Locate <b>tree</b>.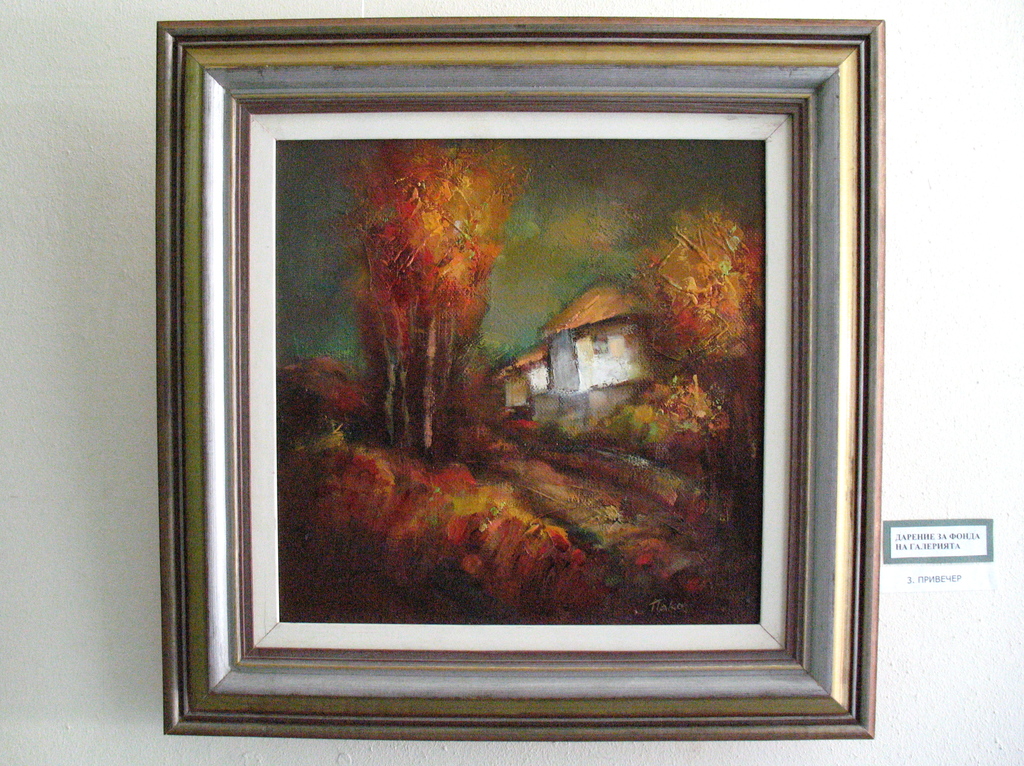
Bounding box: locate(625, 195, 762, 444).
